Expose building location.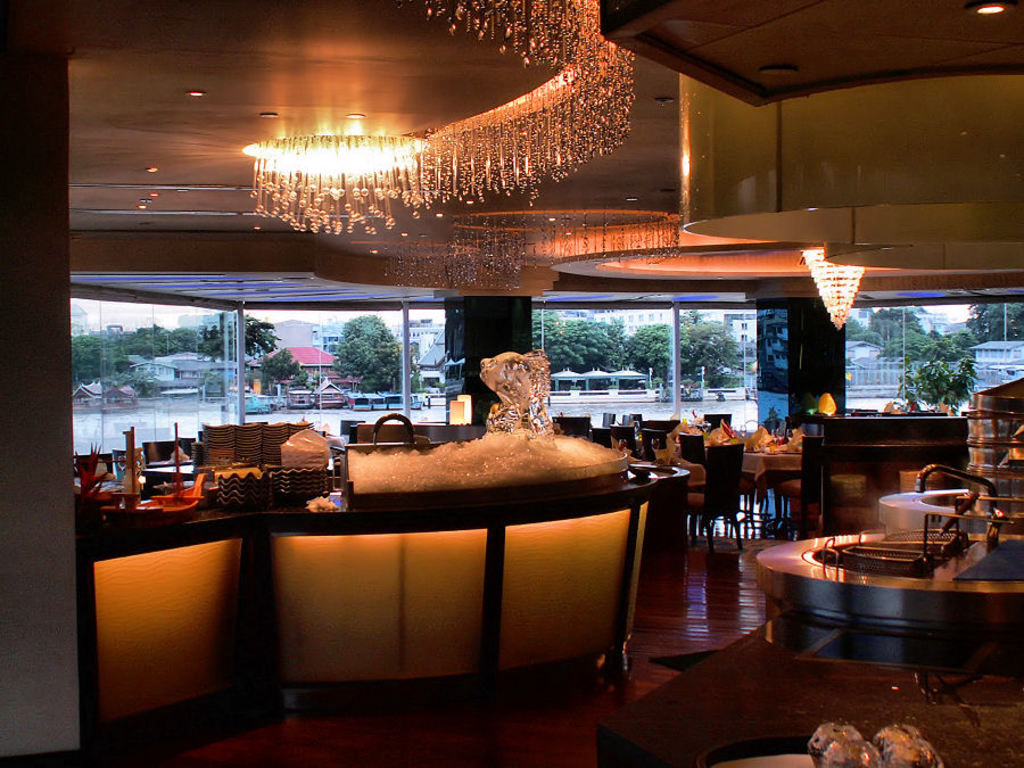
Exposed at (0, 0, 1023, 767).
